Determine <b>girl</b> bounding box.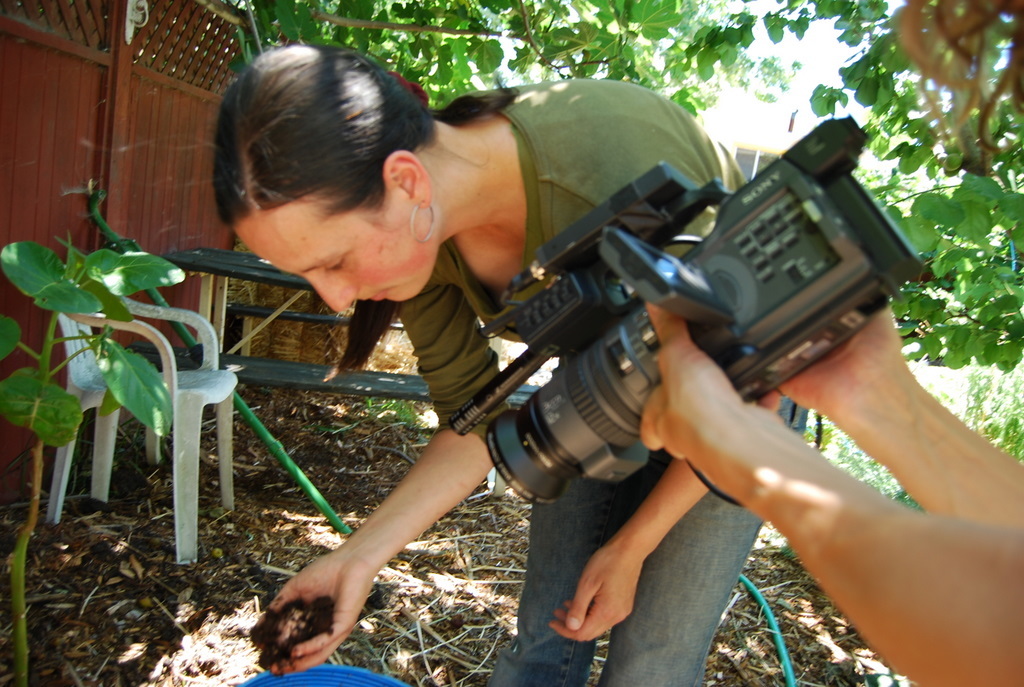
Determined: (left=225, top=48, right=807, bottom=686).
